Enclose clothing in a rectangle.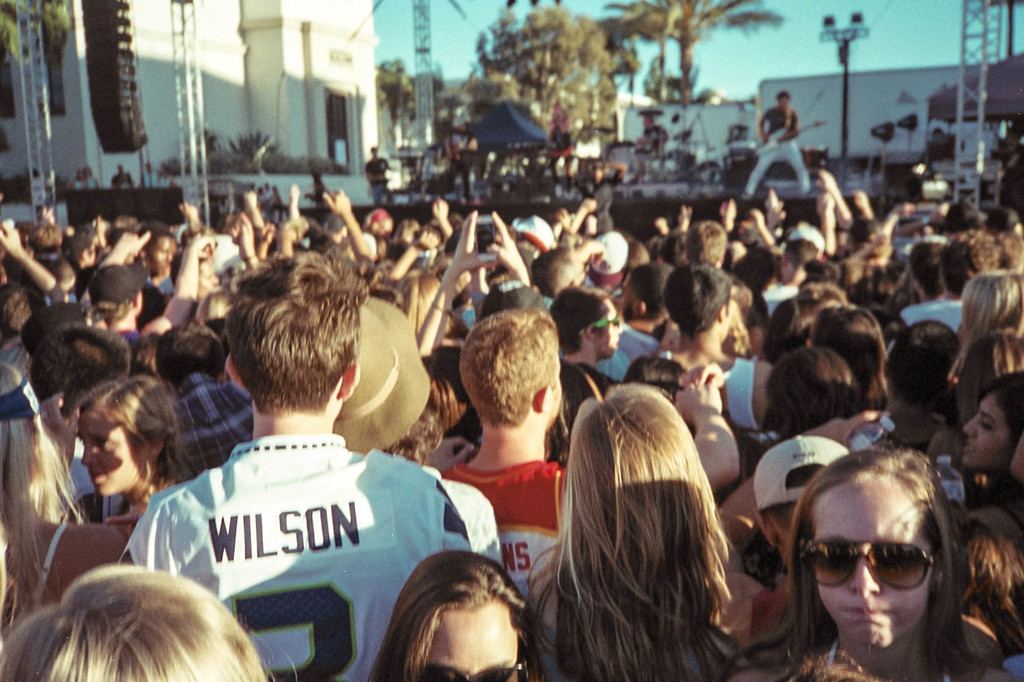
<region>131, 390, 486, 675</region>.
